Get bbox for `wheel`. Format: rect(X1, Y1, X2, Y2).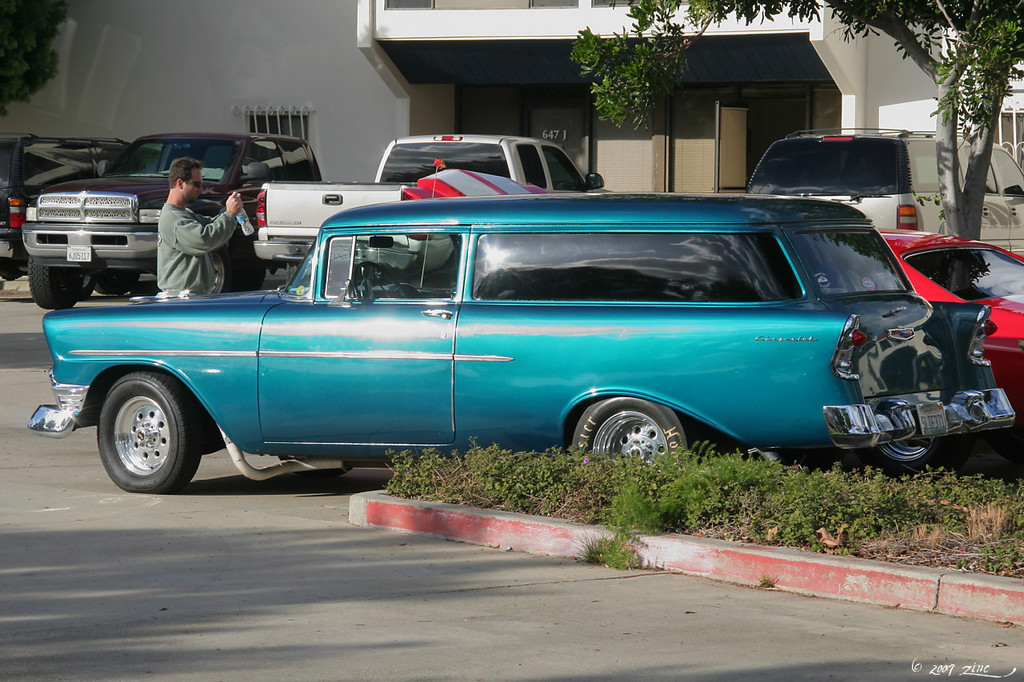
rect(579, 398, 690, 461).
